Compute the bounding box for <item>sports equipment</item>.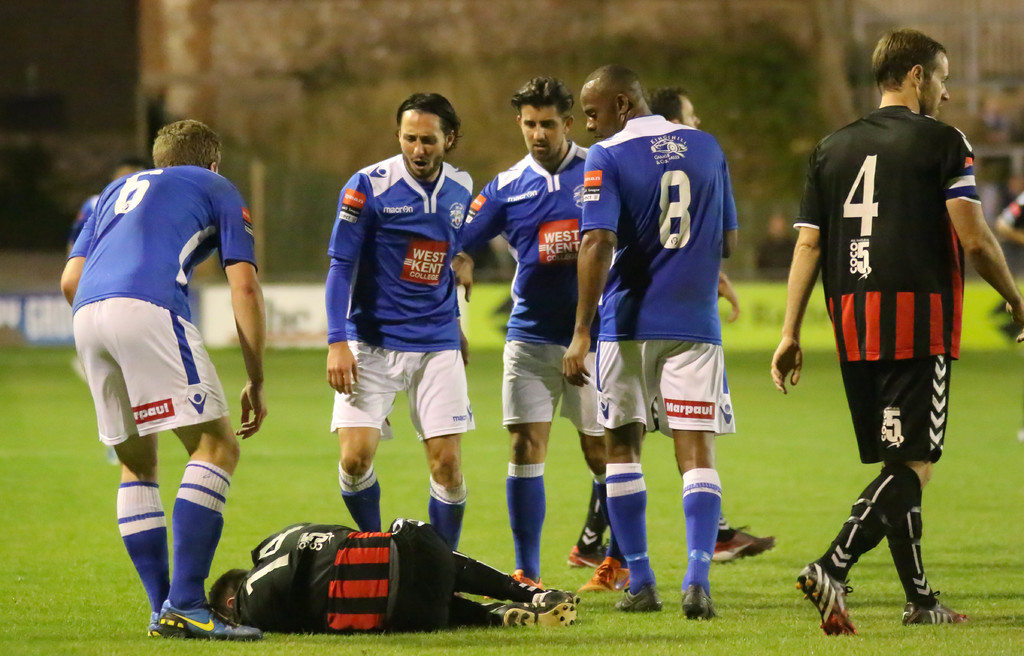
(left=143, top=612, right=168, bottom=648).
